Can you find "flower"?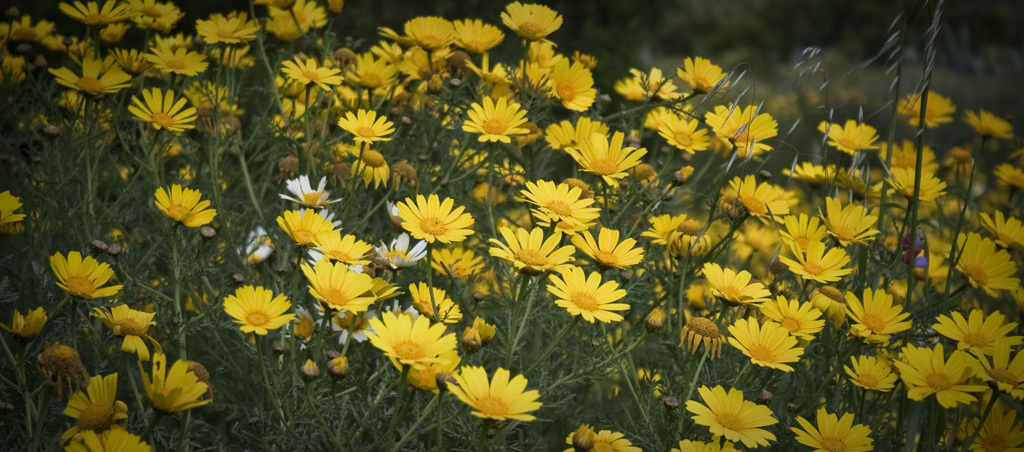
Yes, bounding box: <bbox>844, 352, 895, 392</bbox>.
